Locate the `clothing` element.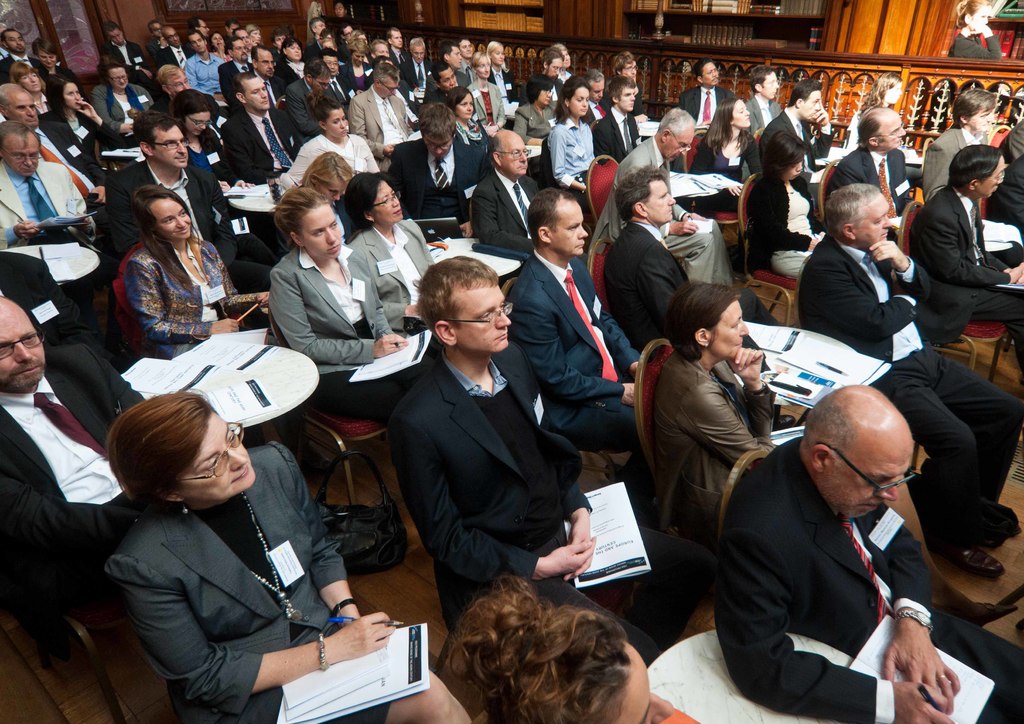
Element bbox: x1=474, y1=172, x2=545, y2=258.
